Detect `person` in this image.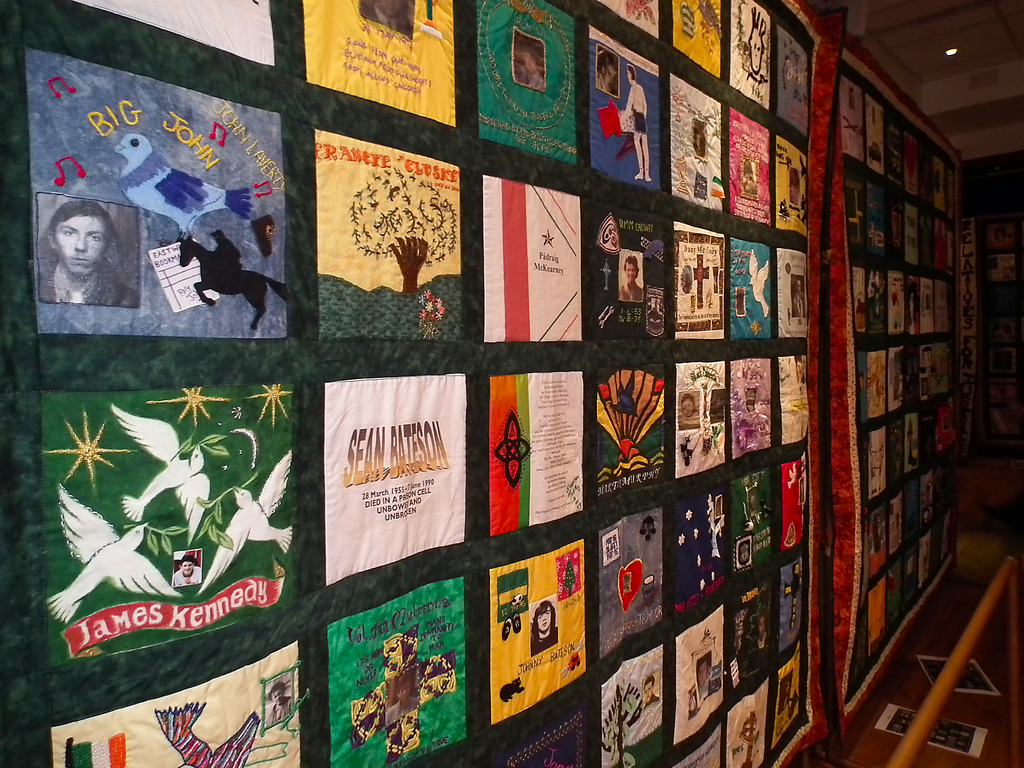
Detection: x1=33, y1=198, x2=142, y2=308.
